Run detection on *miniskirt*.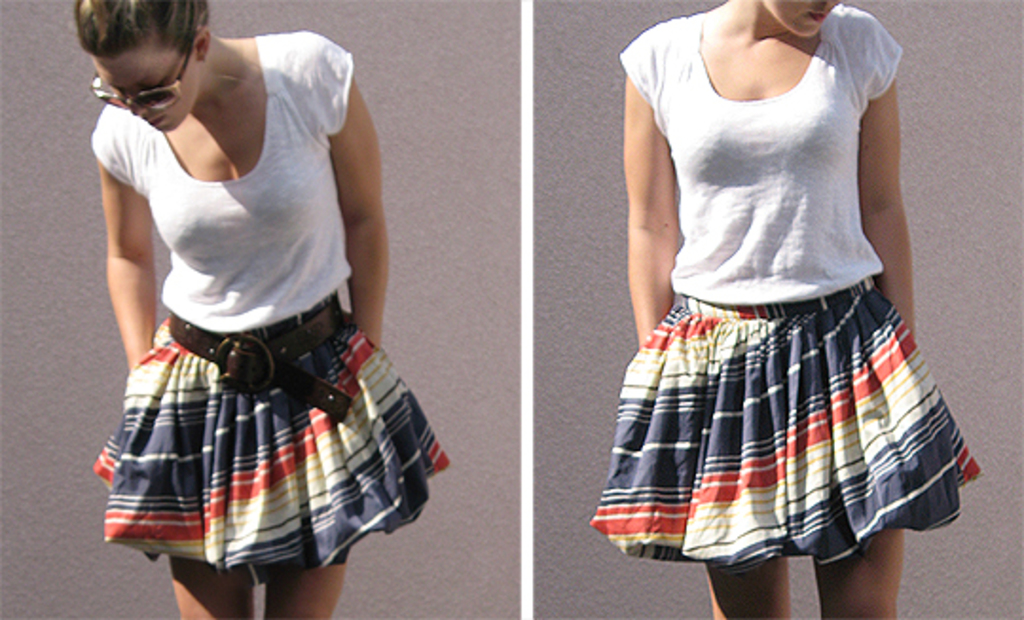
Result: 582,271,986,580.
